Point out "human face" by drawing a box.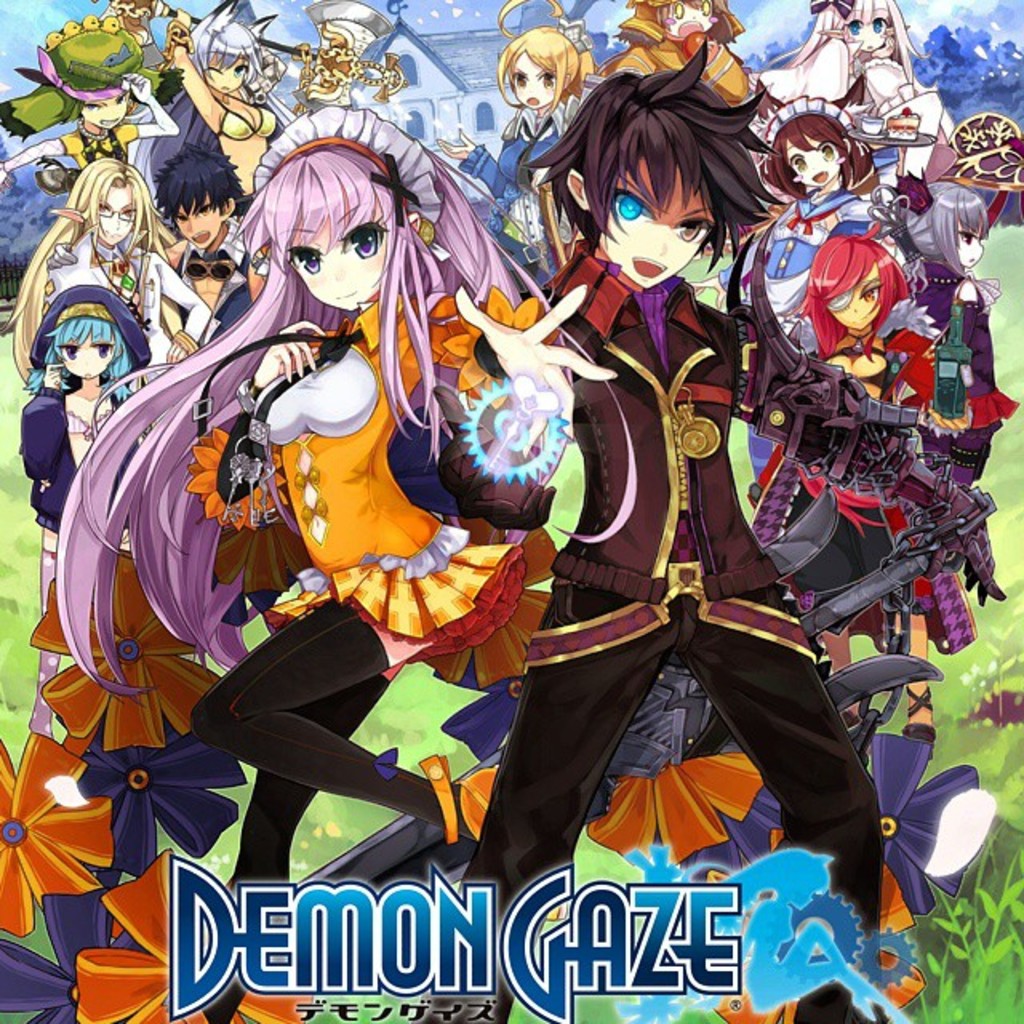
(left=94, top=190, right=139, bottom=250).
